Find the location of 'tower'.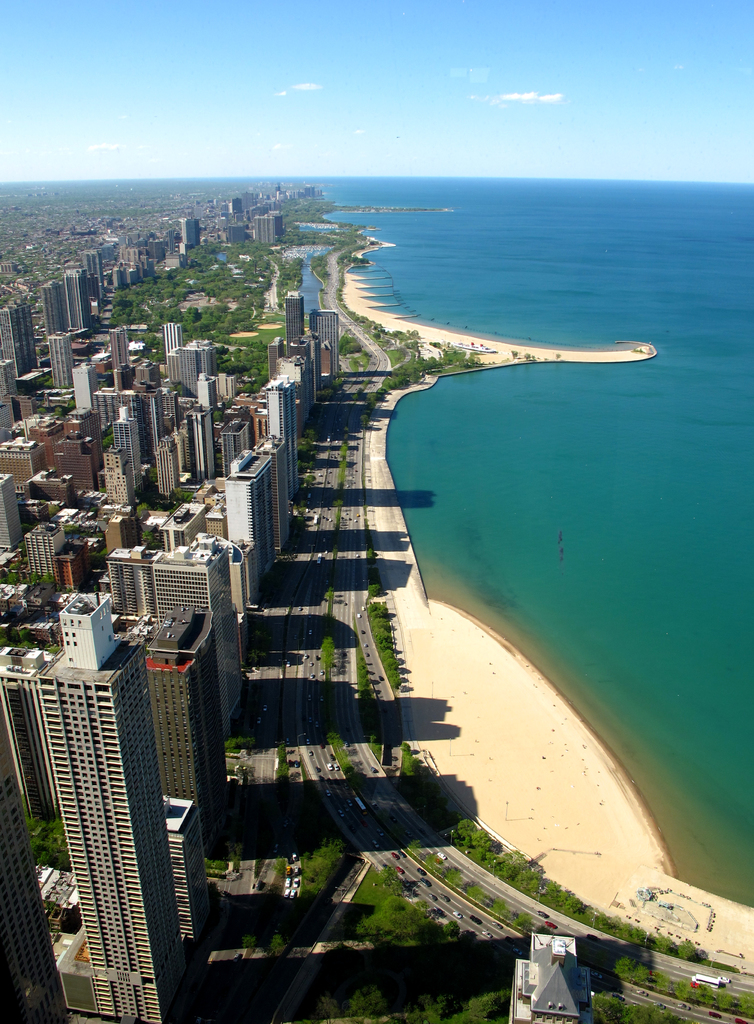
Location: x1=111, y1=326, x2=127, y2=371.
